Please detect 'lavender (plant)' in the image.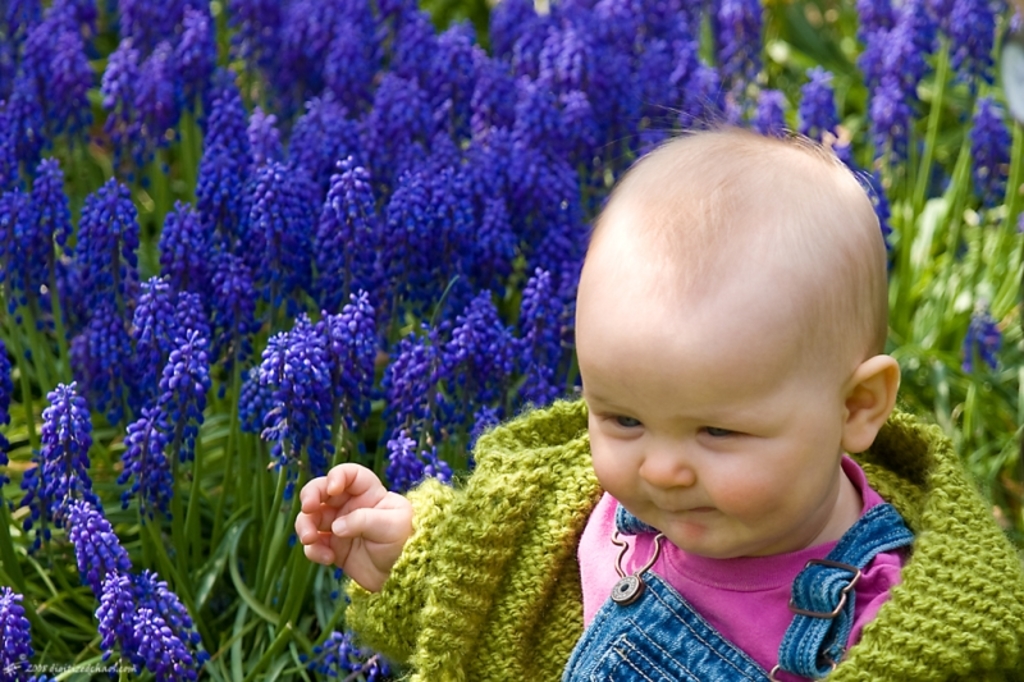
[left=91, top=566, right=207, bottom=681].
